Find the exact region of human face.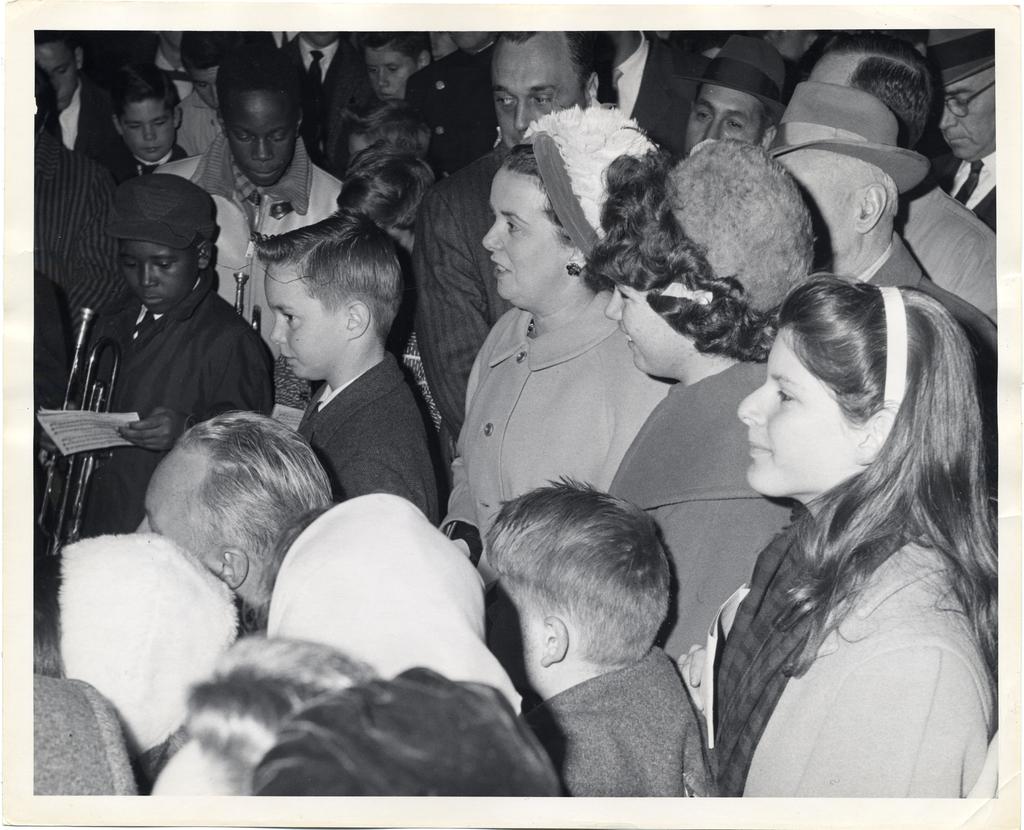
Exact region: BBox(369, 42, 412, 95).
